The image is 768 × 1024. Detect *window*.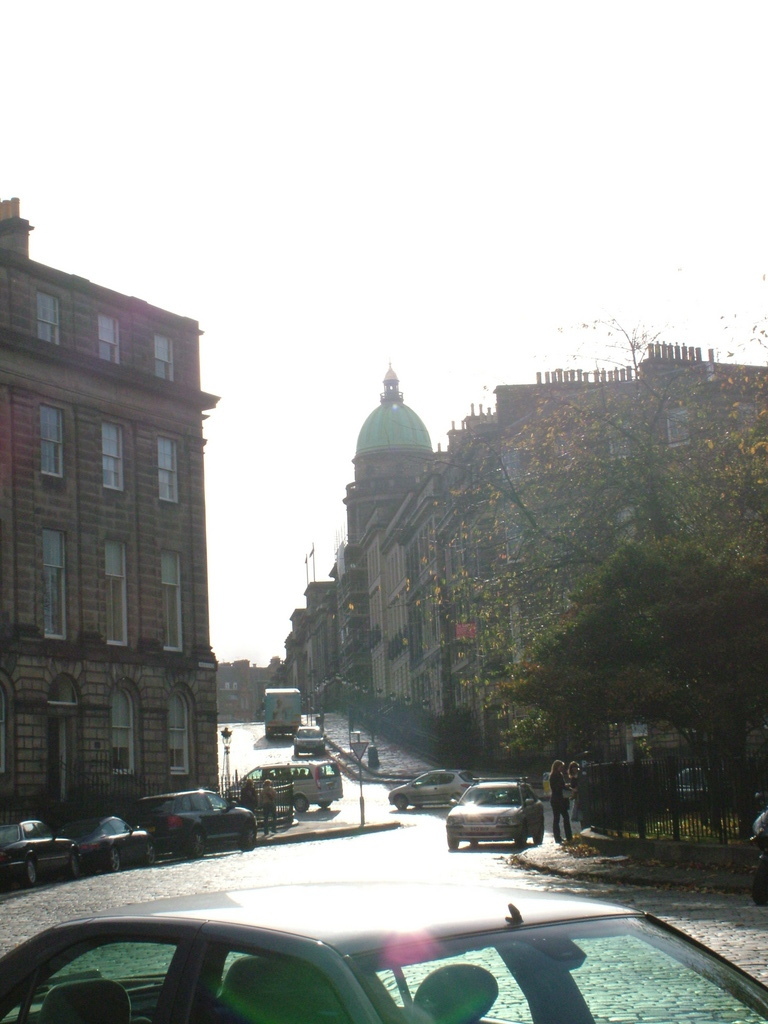
Detection: crop(37, 404, 62, 480).
